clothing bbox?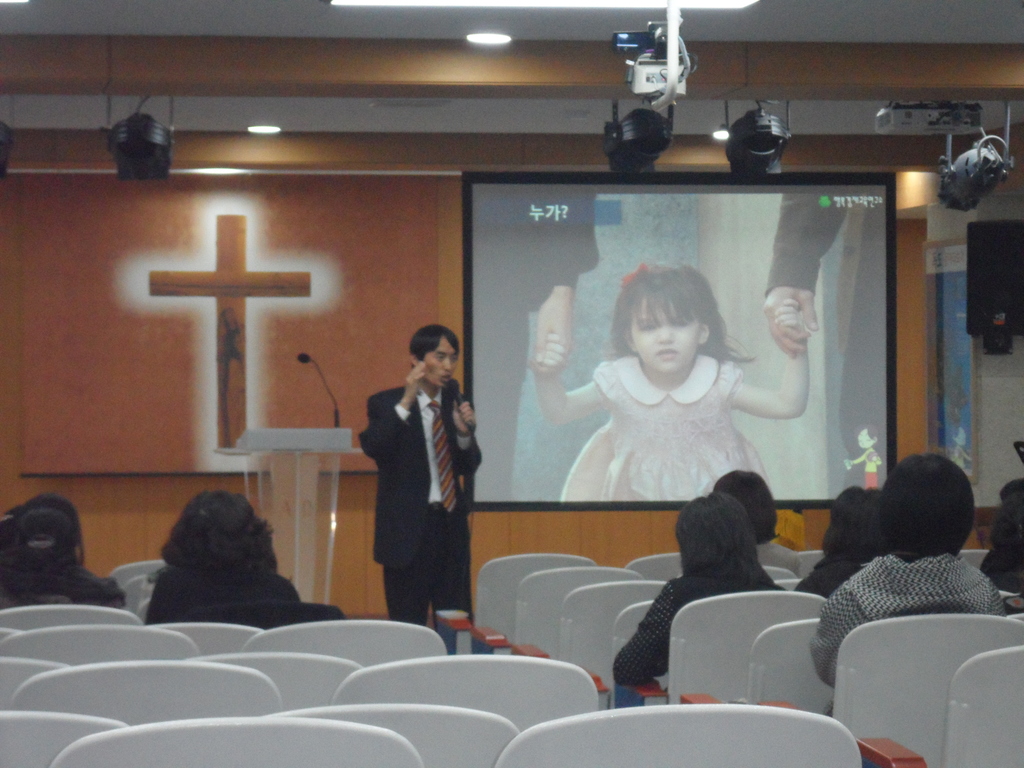
[left=795, top=555, right=1004, bottom=694]
